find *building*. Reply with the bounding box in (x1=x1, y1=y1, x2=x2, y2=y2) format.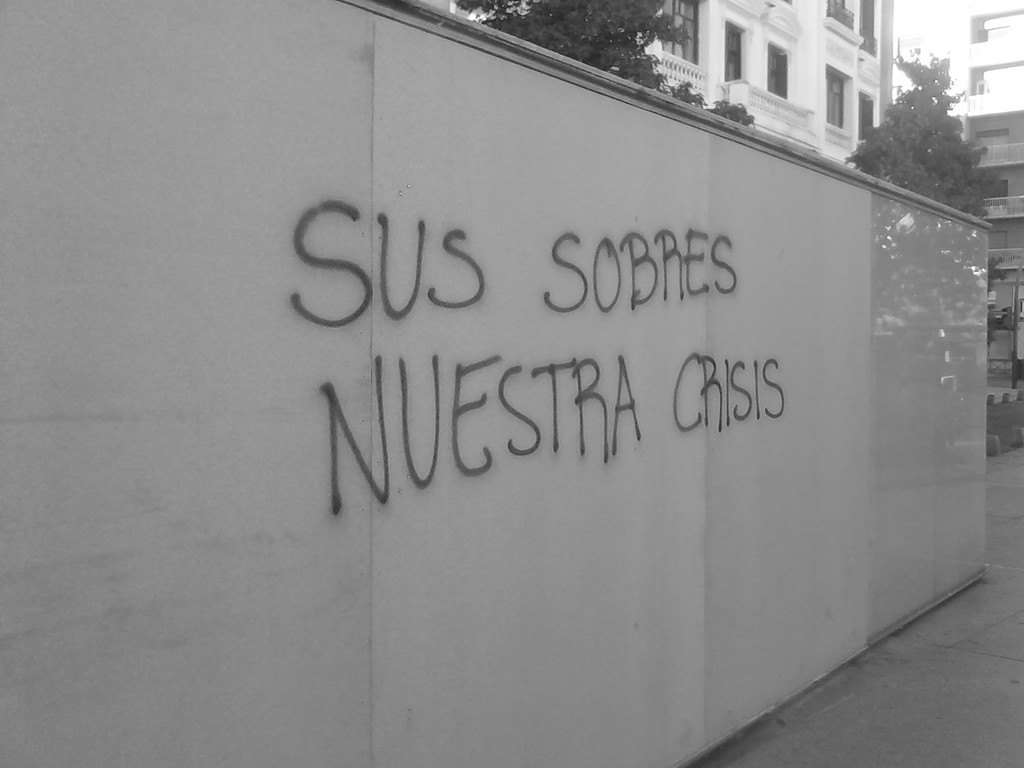
(x1=417, y1=0, x2=895, y2=167).
